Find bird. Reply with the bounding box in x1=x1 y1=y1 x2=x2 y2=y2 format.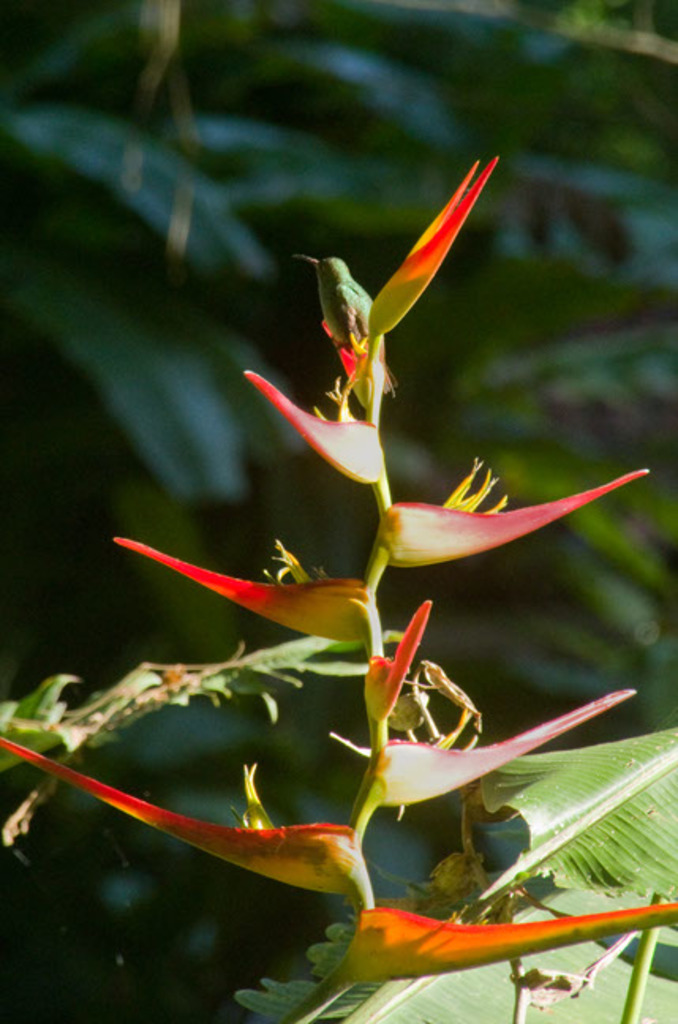
x1=292 y1=251 x2=395 y2=390.
